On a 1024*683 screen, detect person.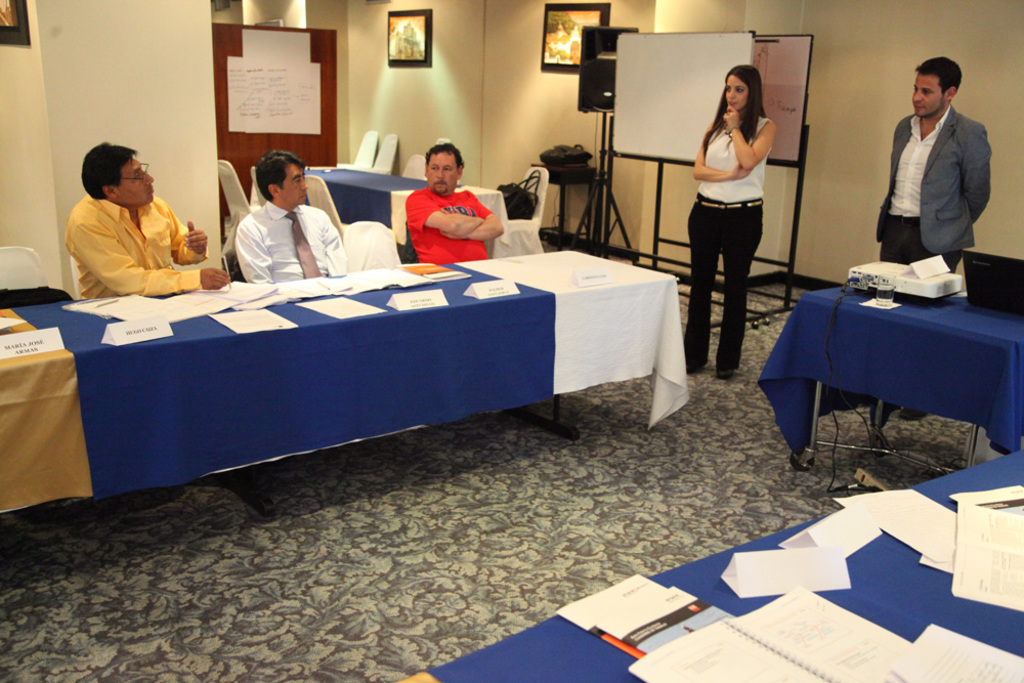
bbox=(403, 143, 498, 264).
